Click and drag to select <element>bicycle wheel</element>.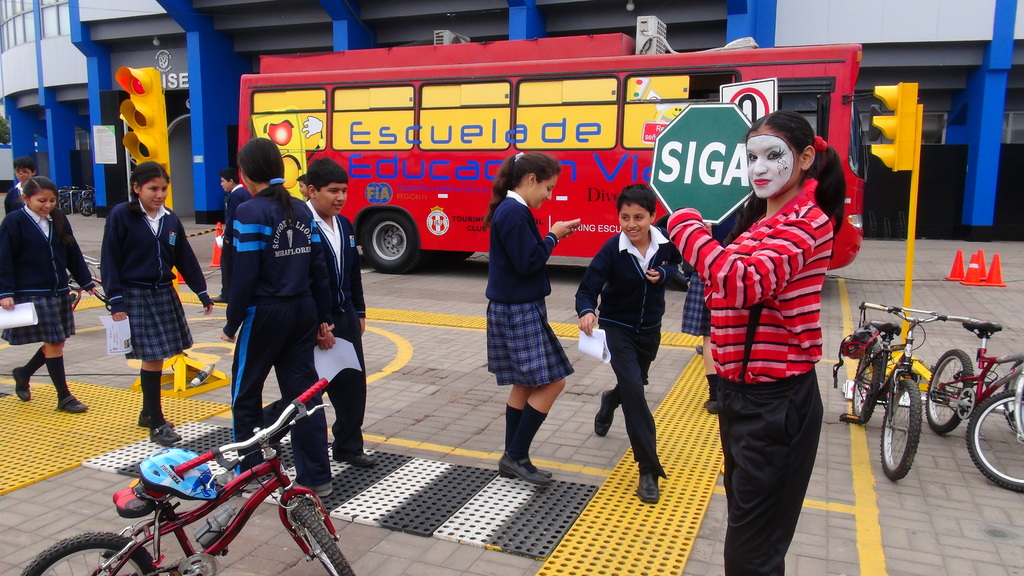
Selection: left=849, top=340, right=886, bottom=423.
